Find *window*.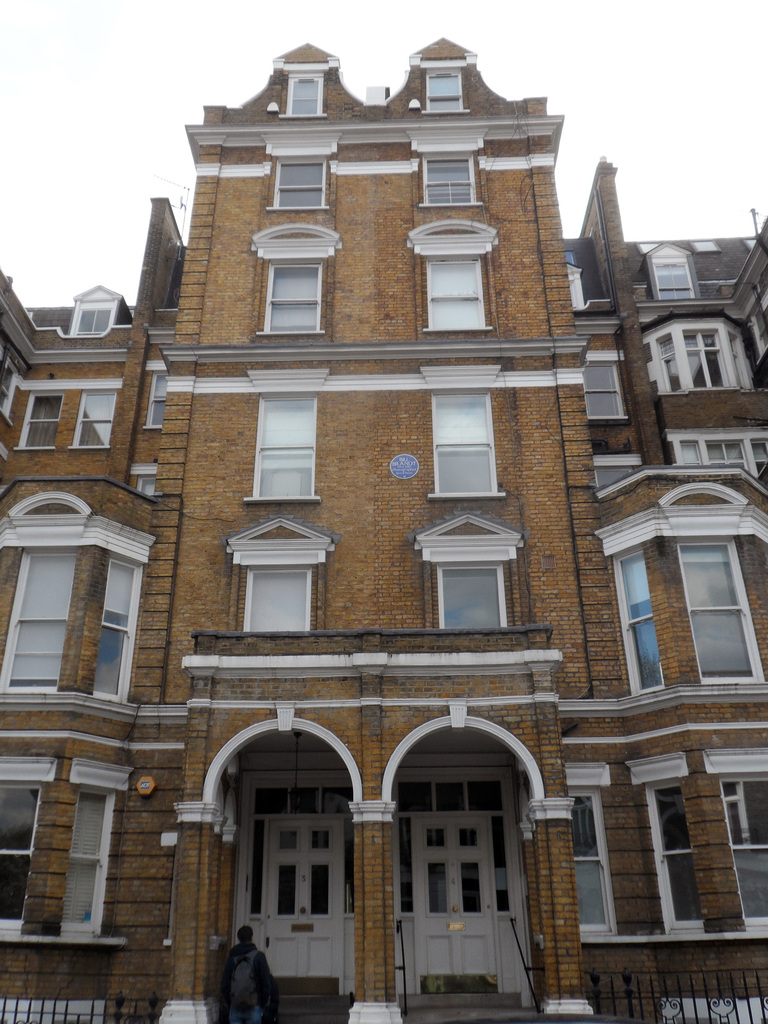
(645,776,708,932).
